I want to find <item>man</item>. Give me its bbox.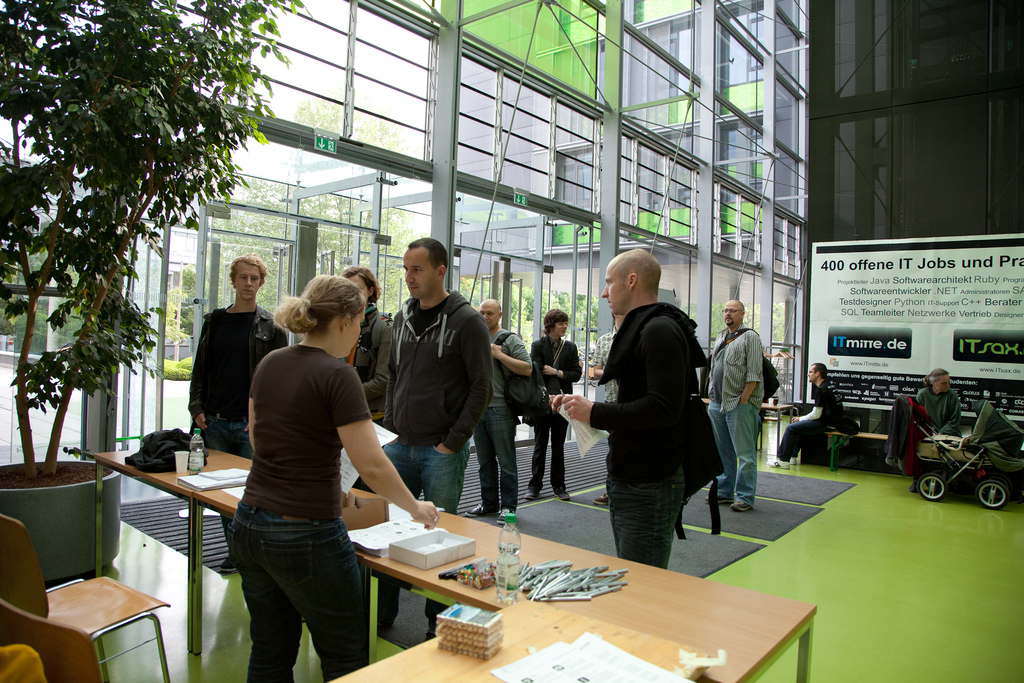
region(766, 360, 840, 468).
